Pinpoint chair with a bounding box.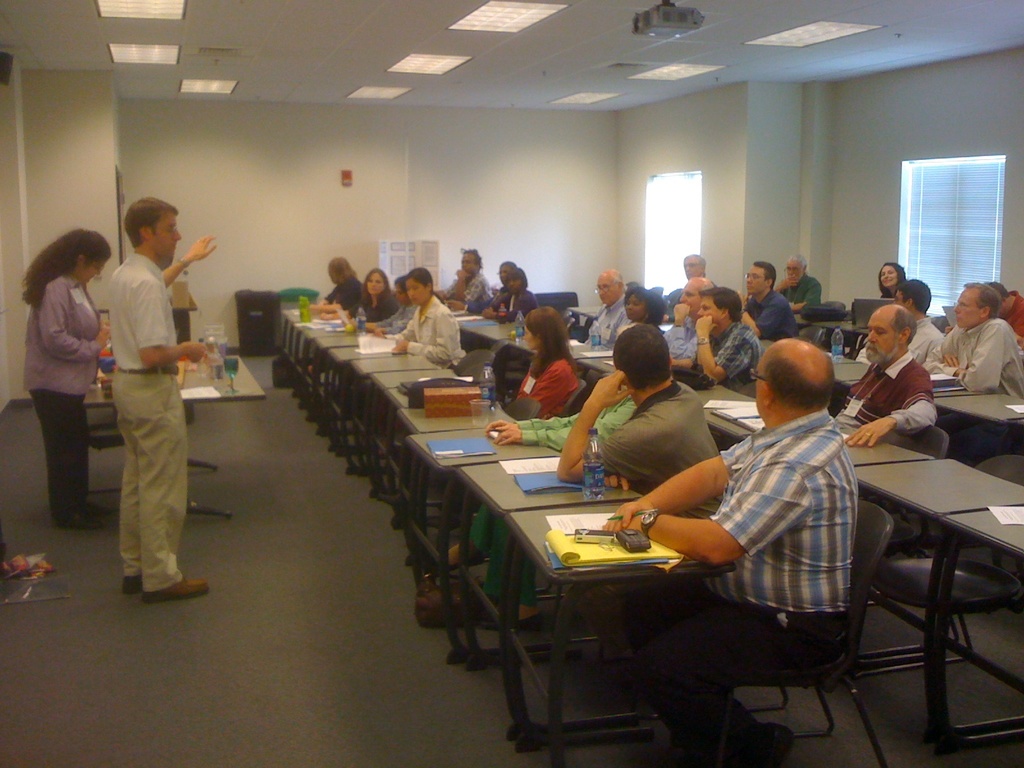
[454,345,494,377].
